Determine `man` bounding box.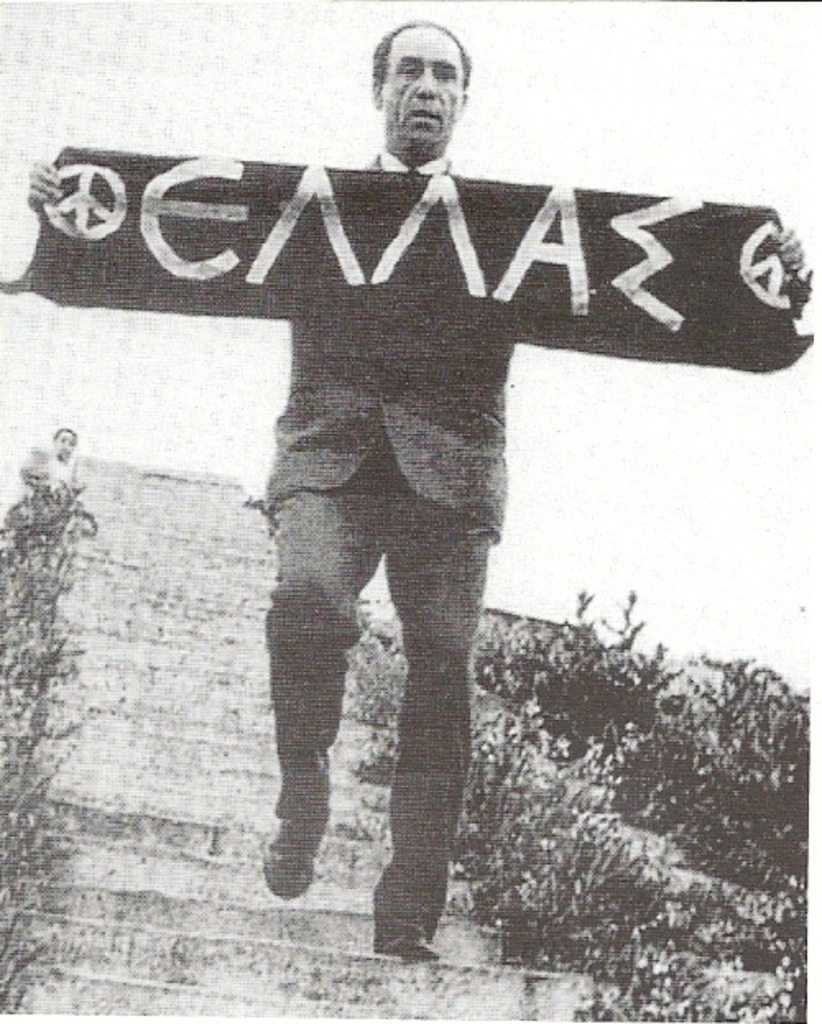
Determined: bbox(26, 20, 806, 953).
